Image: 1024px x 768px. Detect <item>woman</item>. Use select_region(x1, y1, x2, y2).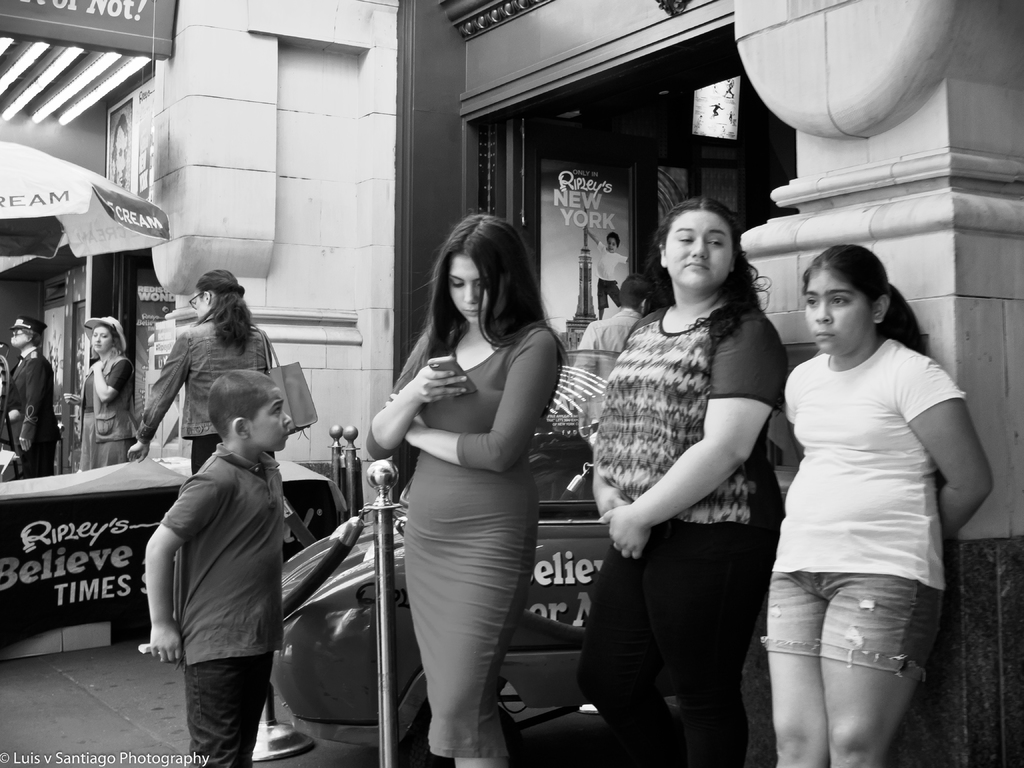
select_region(131, 269, 282, 476).
